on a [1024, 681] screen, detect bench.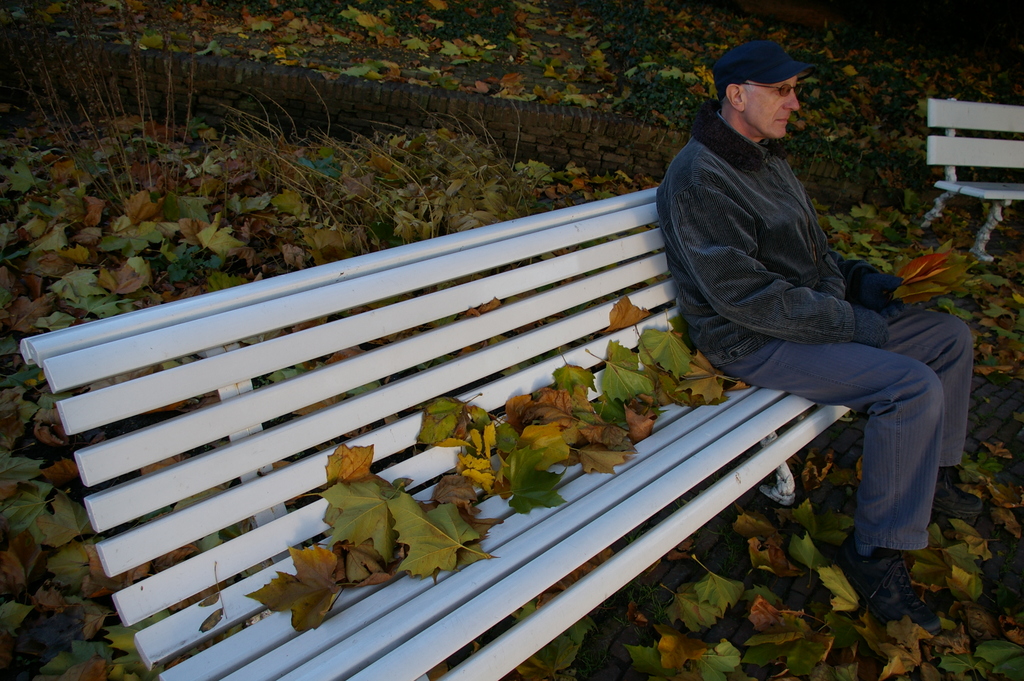
<bbox>20, 189, 848, 680</bbox>.
